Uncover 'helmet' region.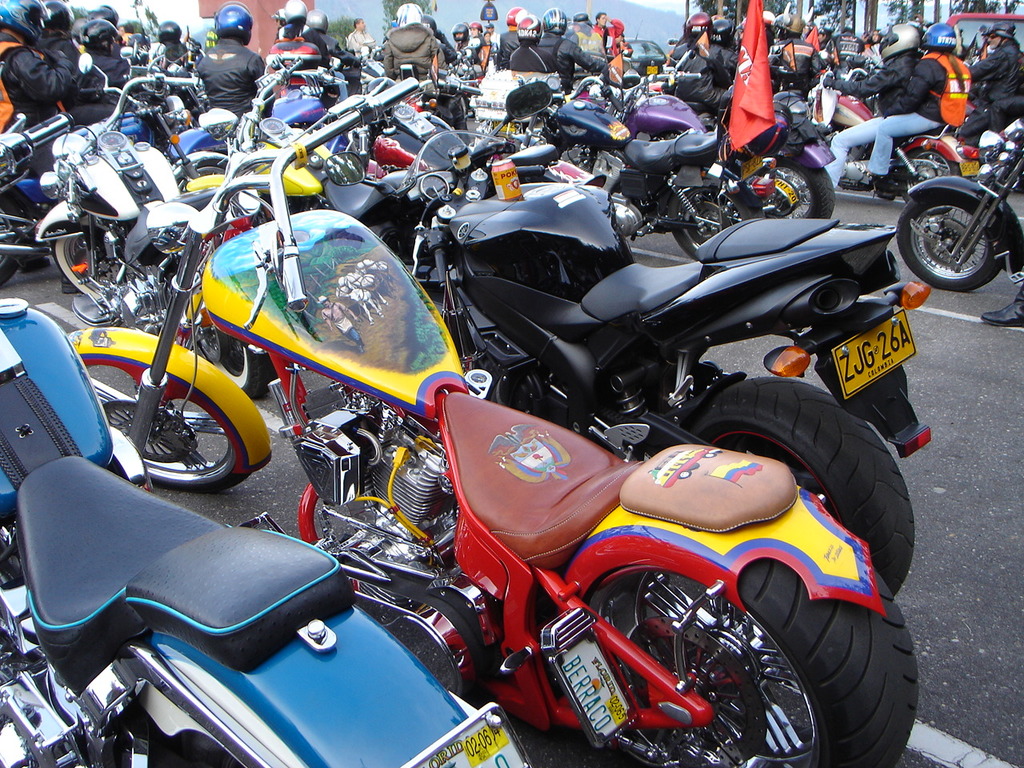
Uncovered: <region>0, 0, 50, 46</region>.
